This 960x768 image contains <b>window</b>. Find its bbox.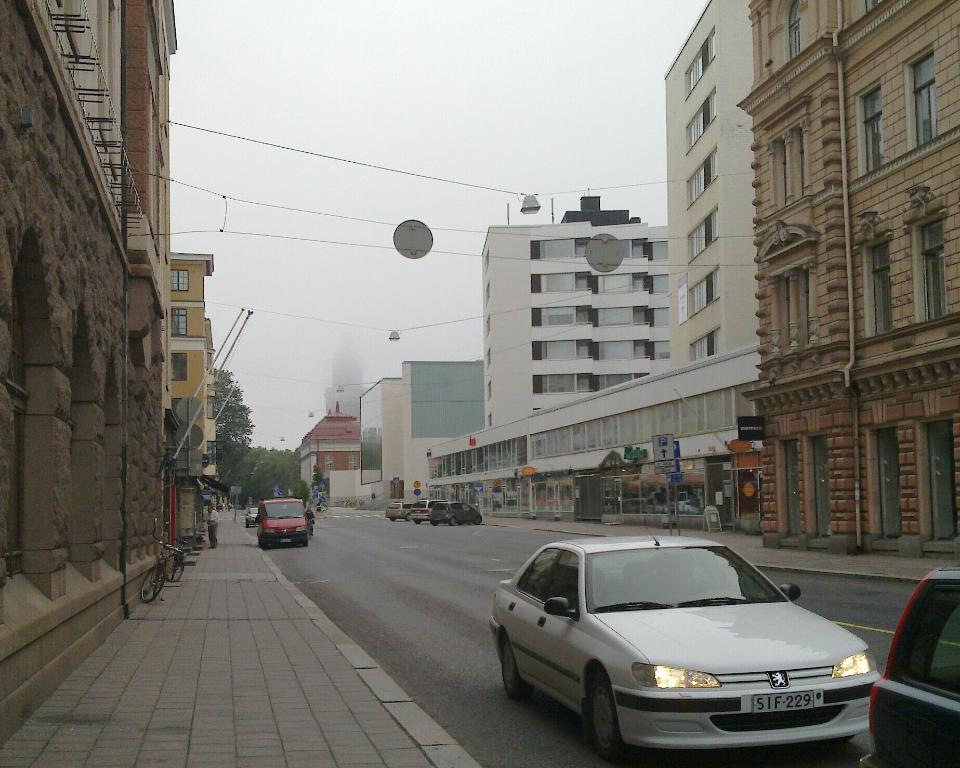
region(486, 414, 491, 425).
